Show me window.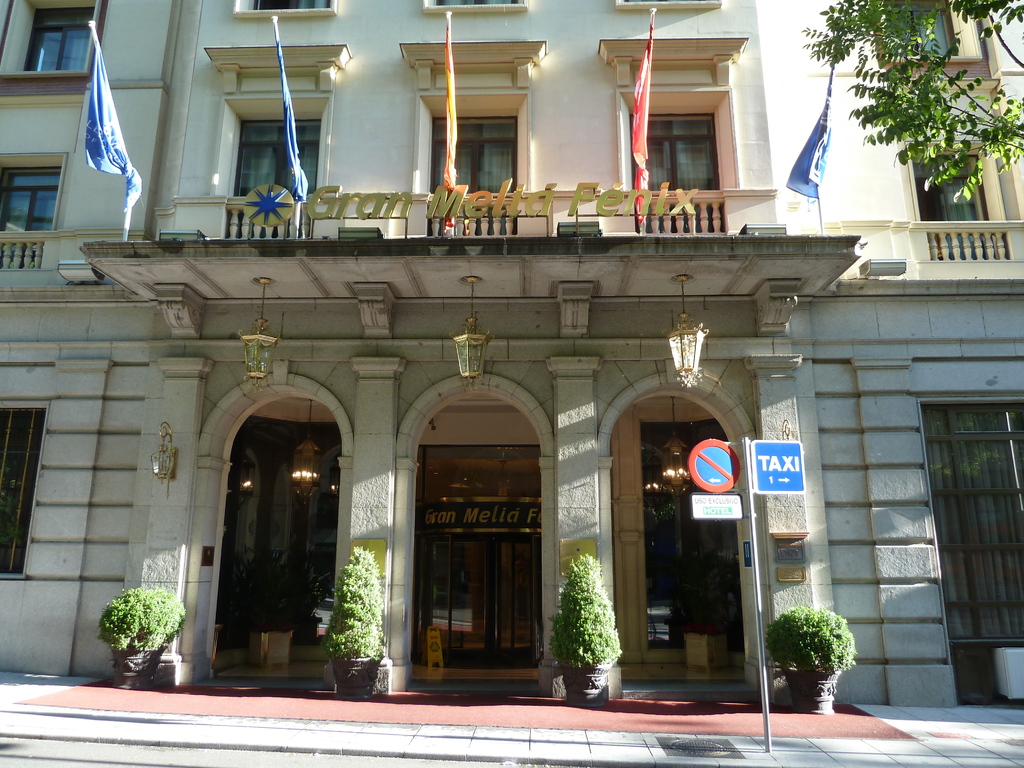
window is here: crop(911, 148, 1023, 275).
